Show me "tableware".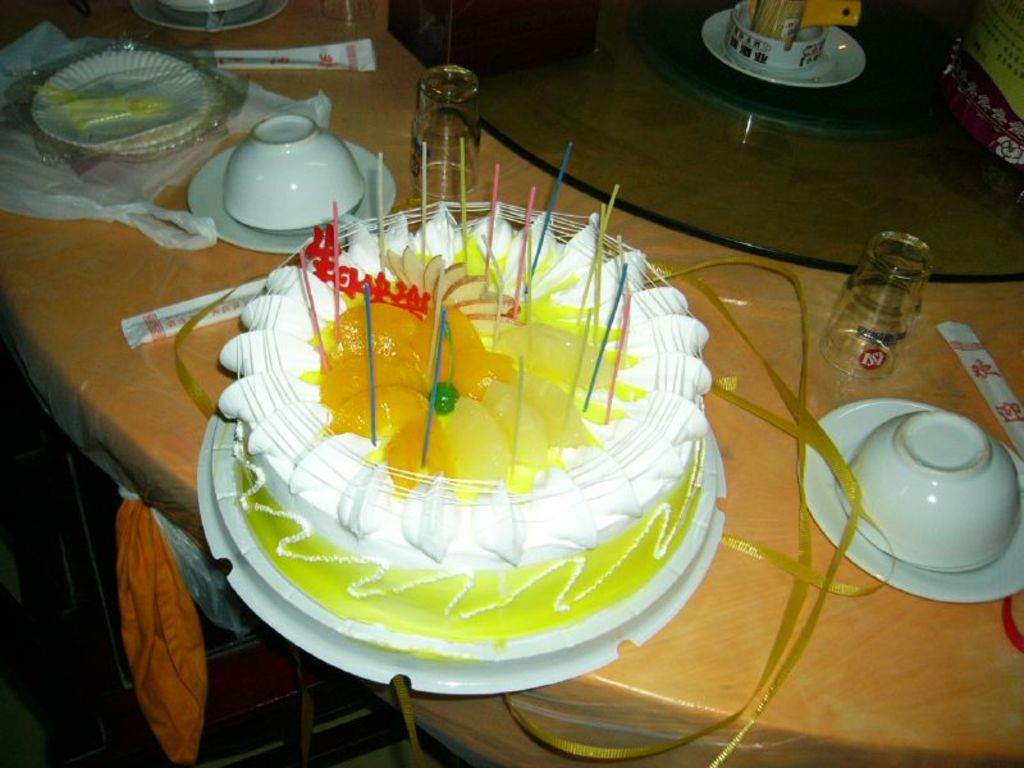
"tableware" is here: bbox=(407, 63, 479, 197).
